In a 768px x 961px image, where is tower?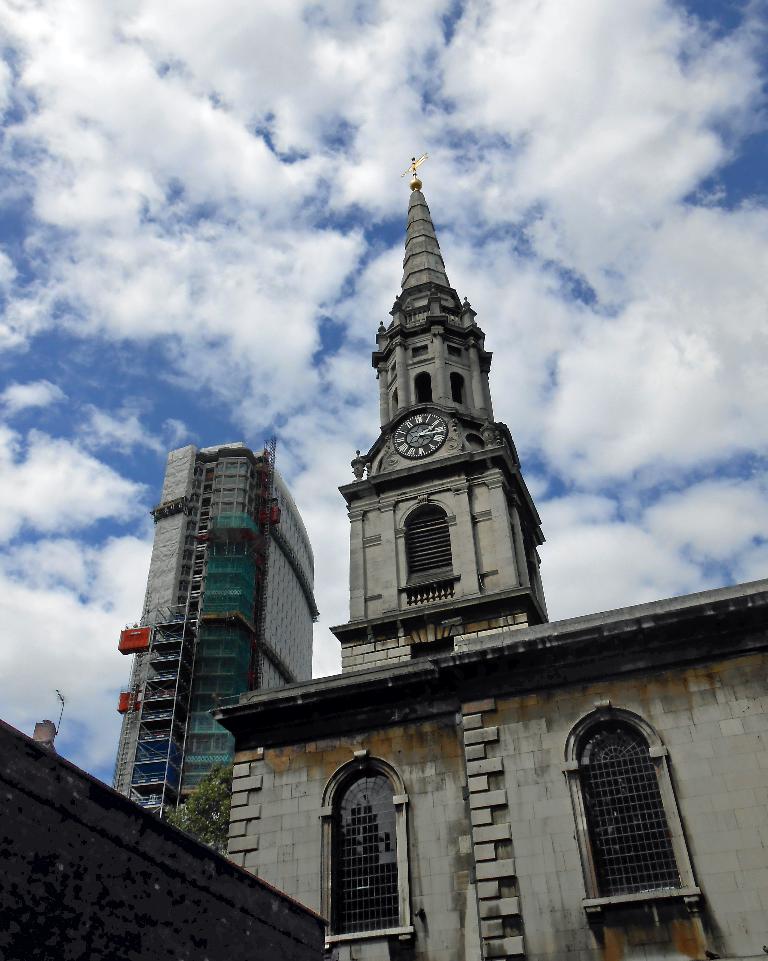
113 446 311 845.
